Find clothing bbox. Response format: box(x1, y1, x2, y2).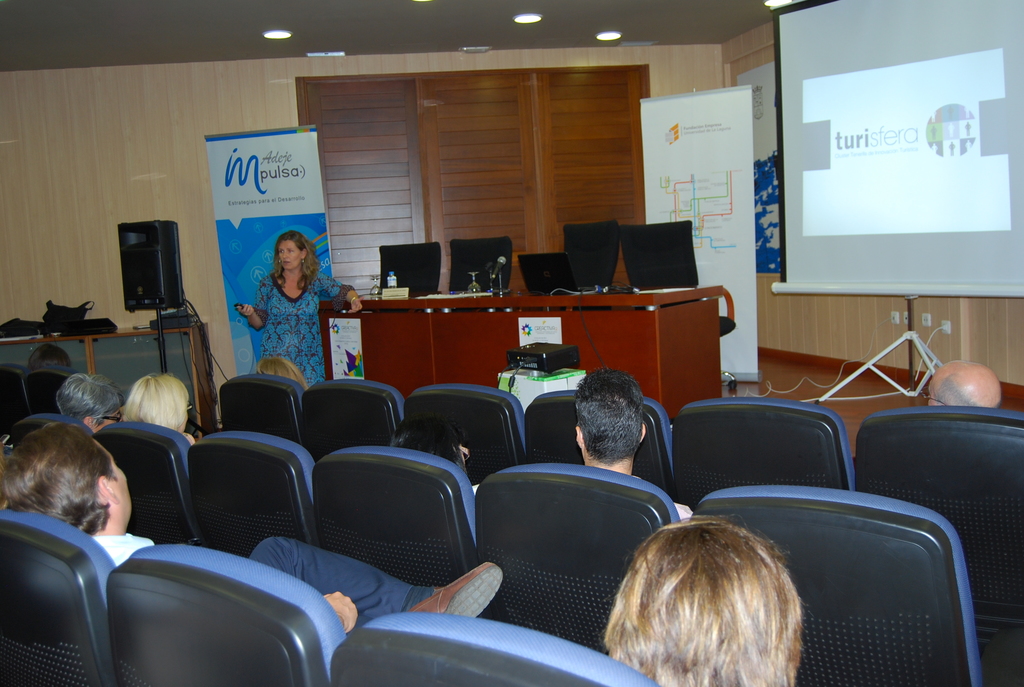
box(92, 530, 433, 631).
